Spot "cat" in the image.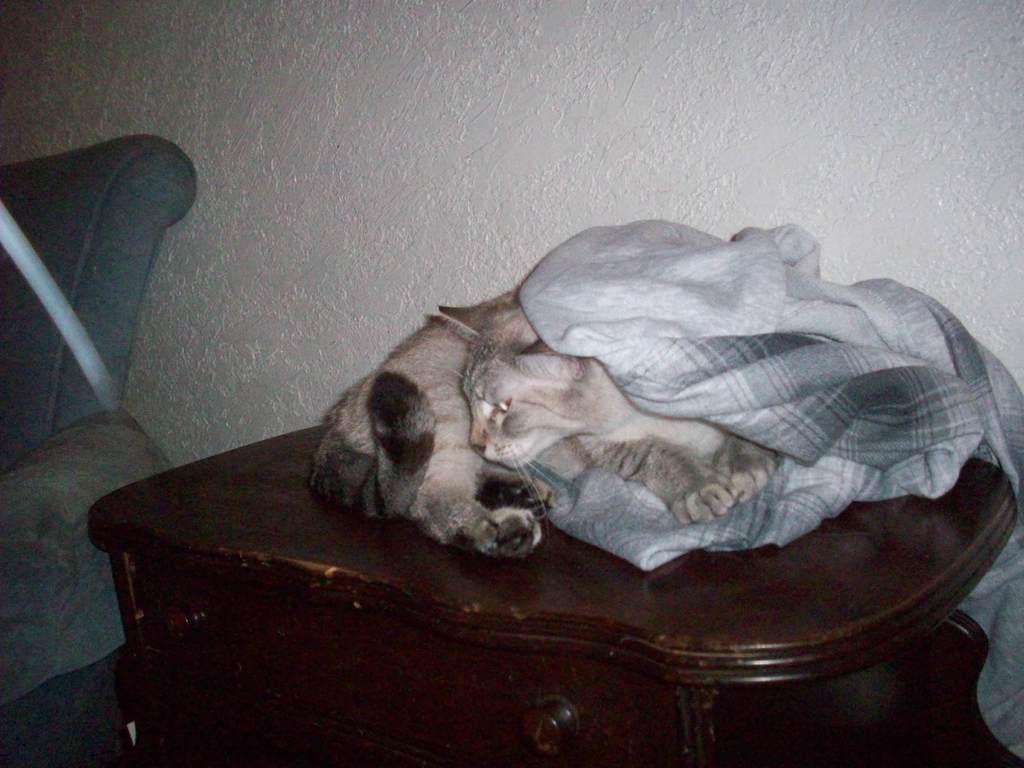
"cat" found at left=316, top=288, right=778, bottom=554.
